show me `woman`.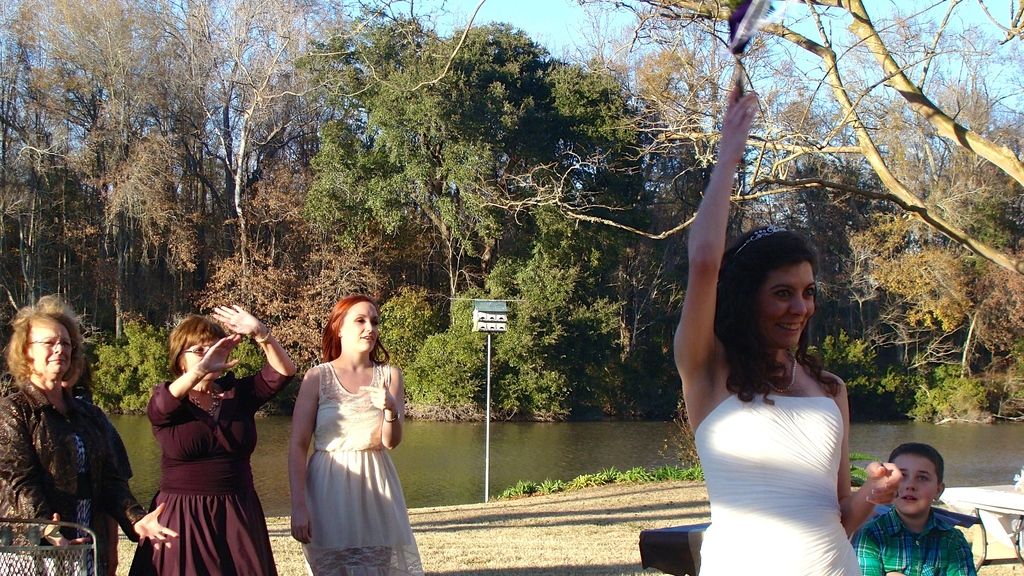
`woman` is here: 129,303,296,575.
